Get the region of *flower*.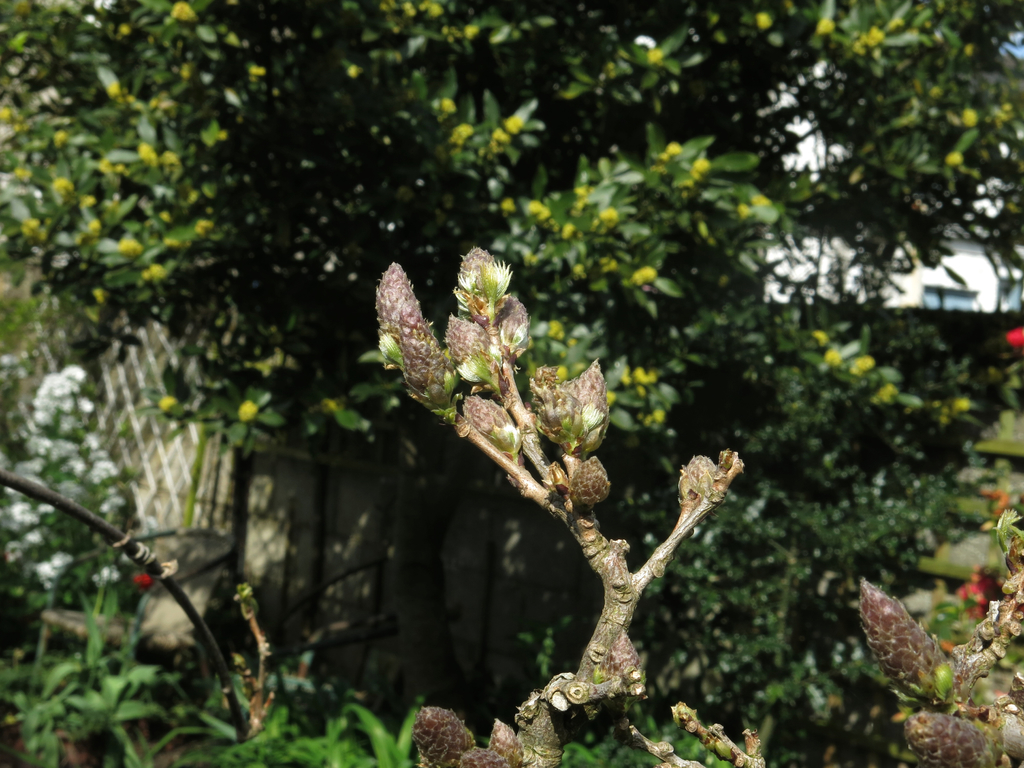
rect(758, 10, 772, 29).
